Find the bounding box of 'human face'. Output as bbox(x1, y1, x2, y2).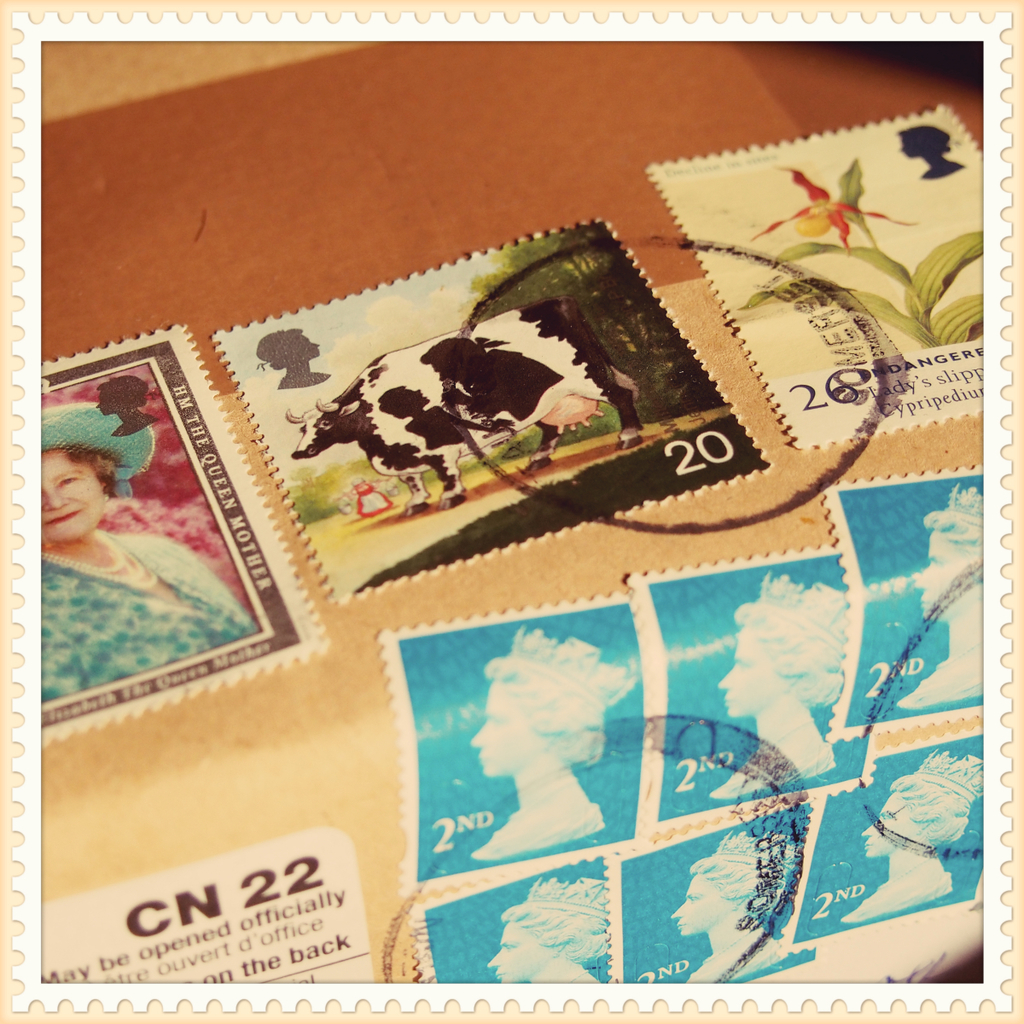
bbox(897, 131, 922, 160).
